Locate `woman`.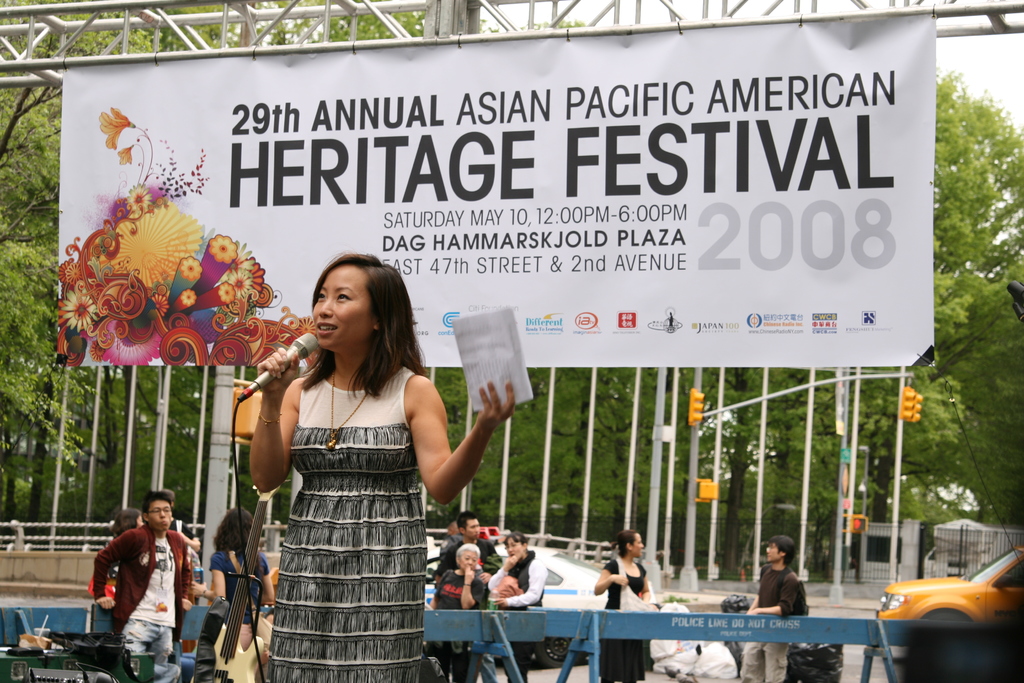
Bounding box: 433, 541, 489, 682.
